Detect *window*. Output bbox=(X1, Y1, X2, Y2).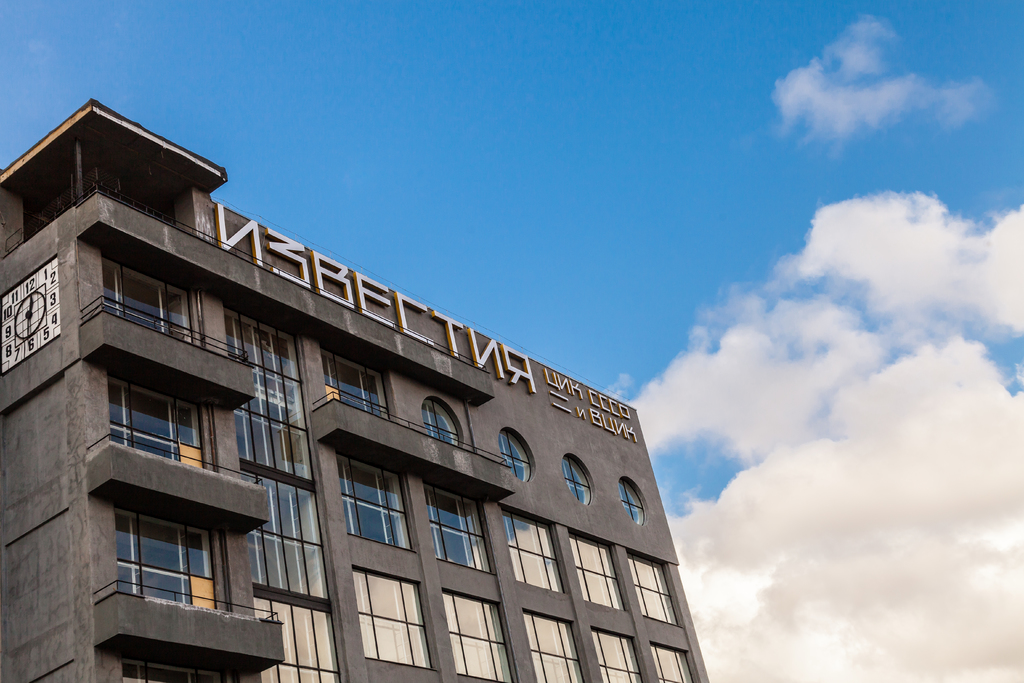
bbox=(110, 372, 216, 472).
